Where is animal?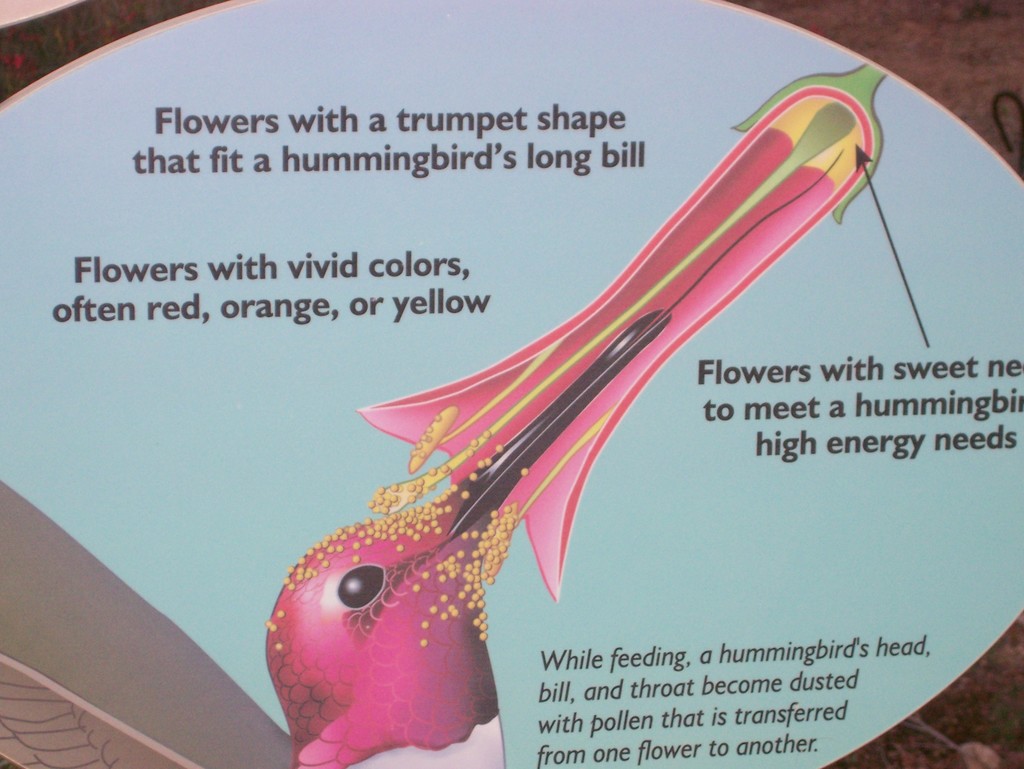
[262, 306, 672, 768].
